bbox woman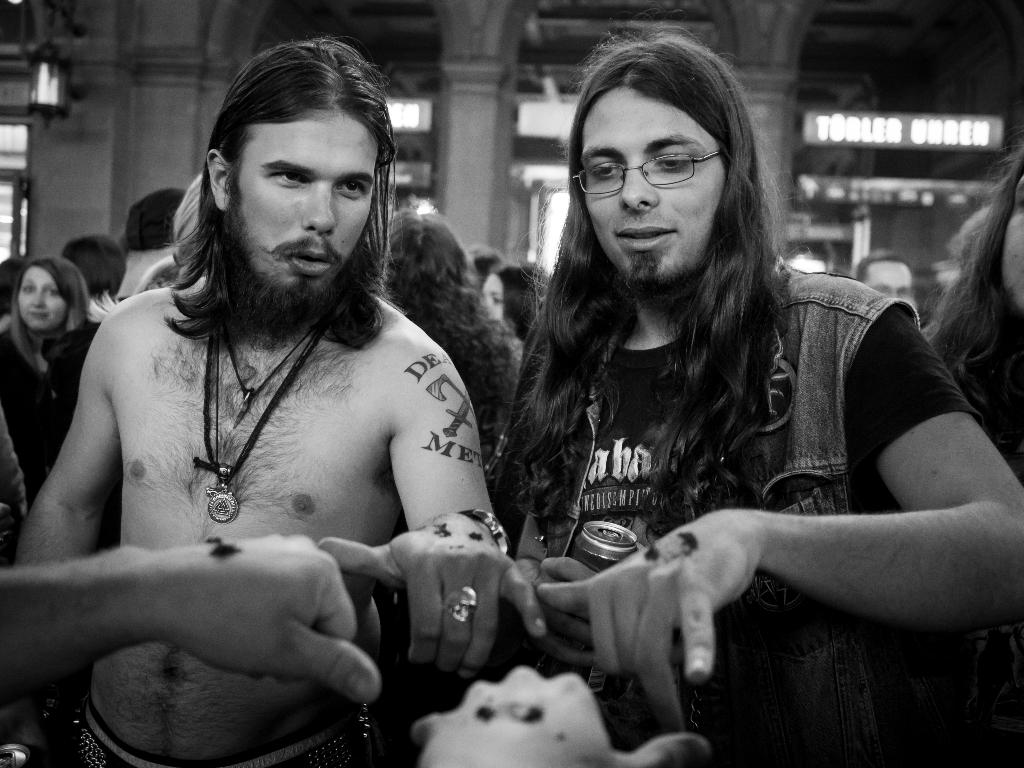
(922,148,1023,490)
